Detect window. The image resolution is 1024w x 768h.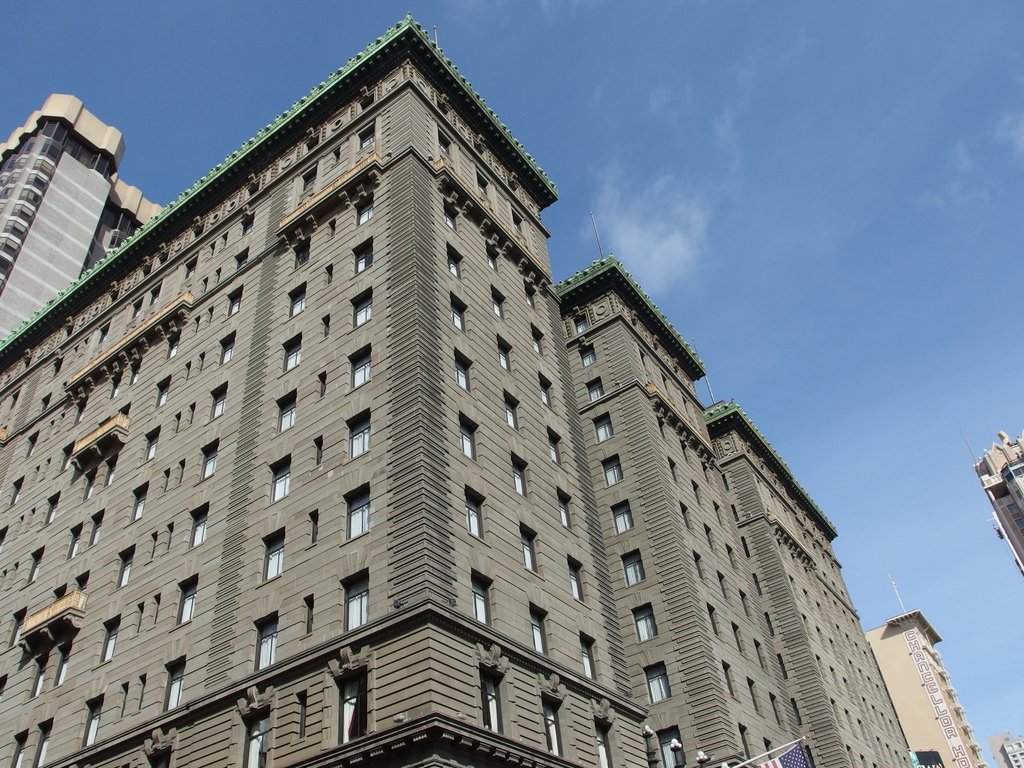
region(10, 483, 22, 506).
